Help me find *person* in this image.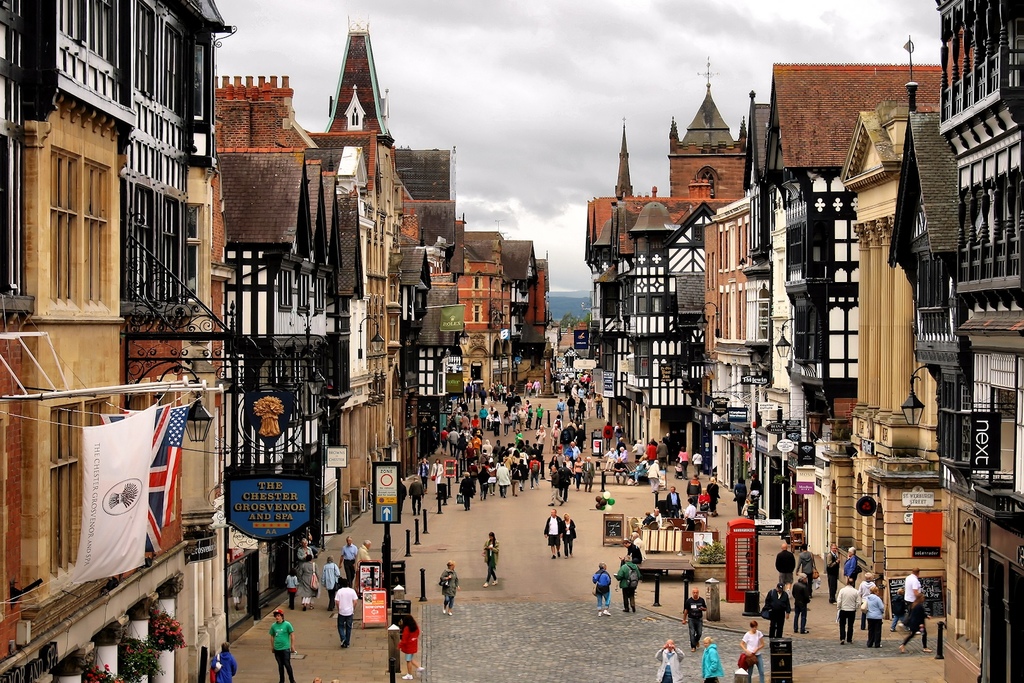
Found it: select_region(701, 636, 724, 682).
